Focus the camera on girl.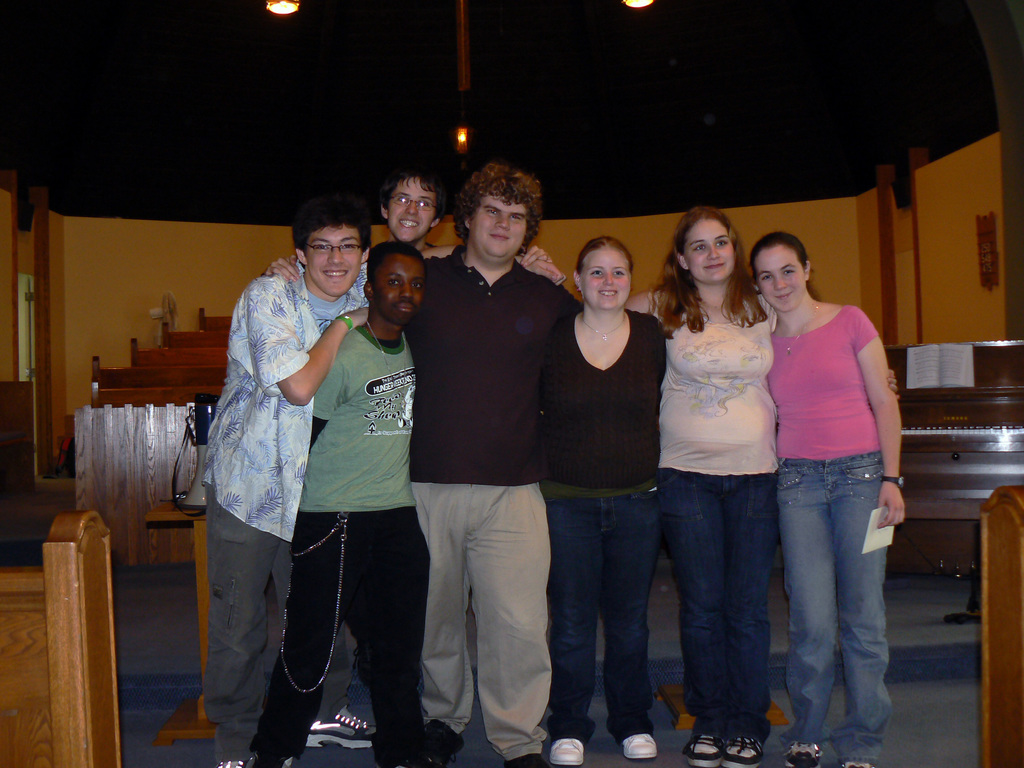
Focus region: locate(750, 232, 906, 767).
